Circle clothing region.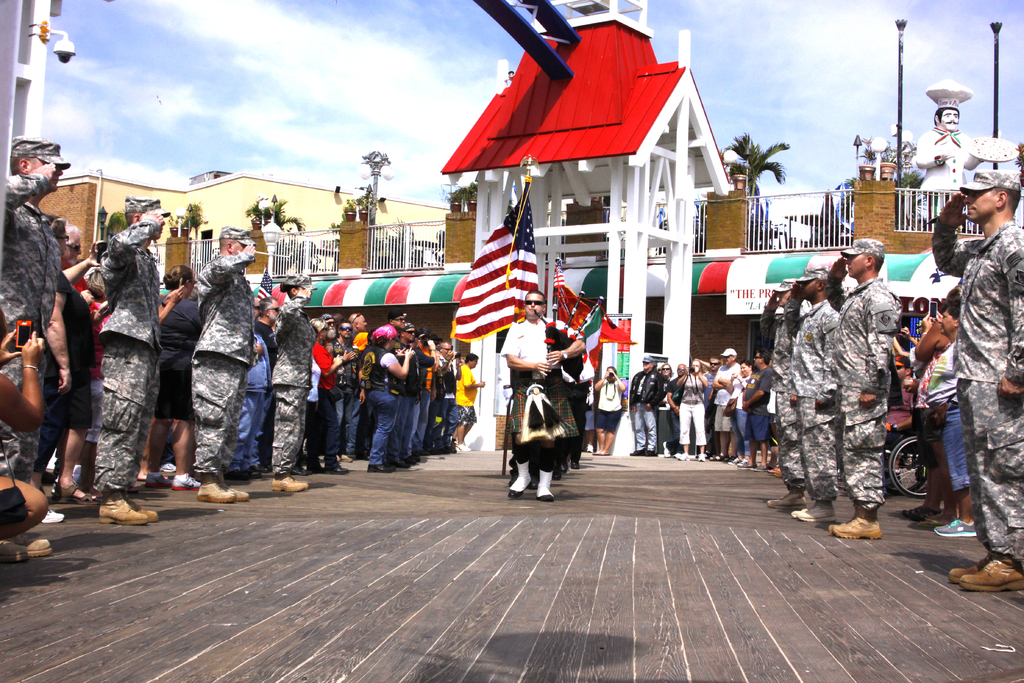
Region: 893, 334, 982, 497.
